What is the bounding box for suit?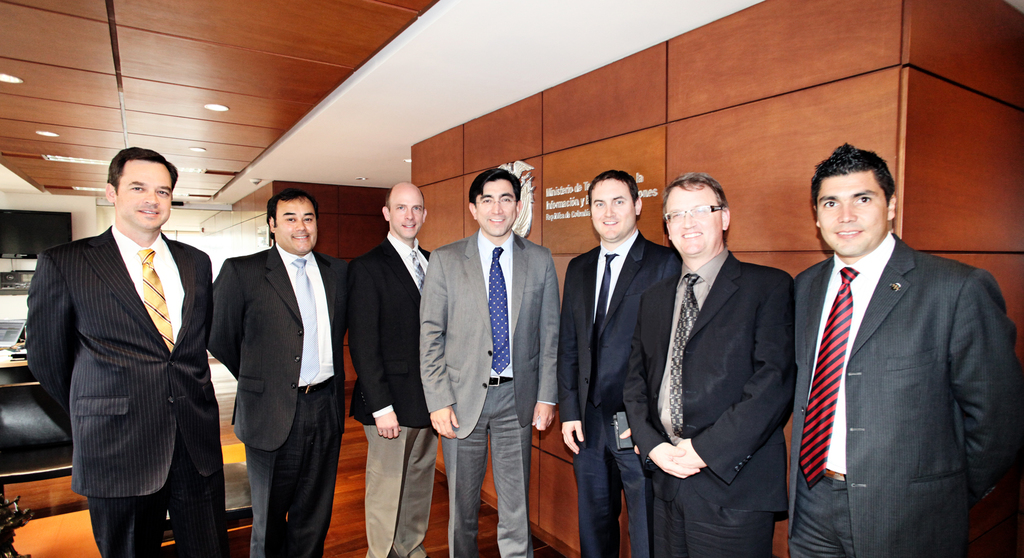
pyautogui.locateOnScreen(202, 243, 349, 557).
